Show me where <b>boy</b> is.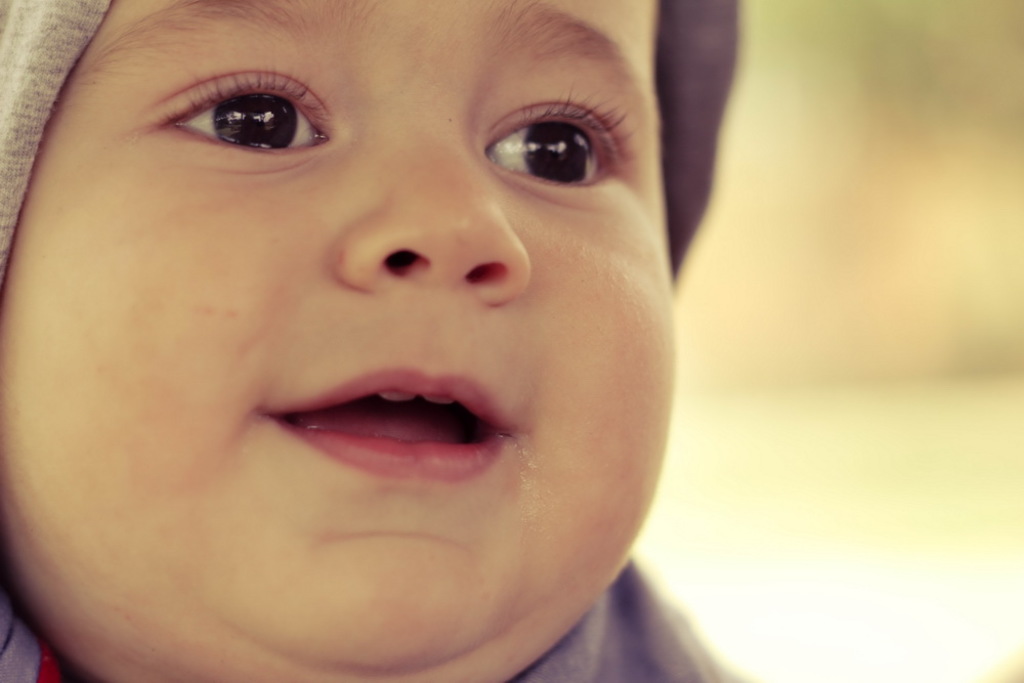
<b>boy</b> is at l=0, t=0, r=778, b=682.
